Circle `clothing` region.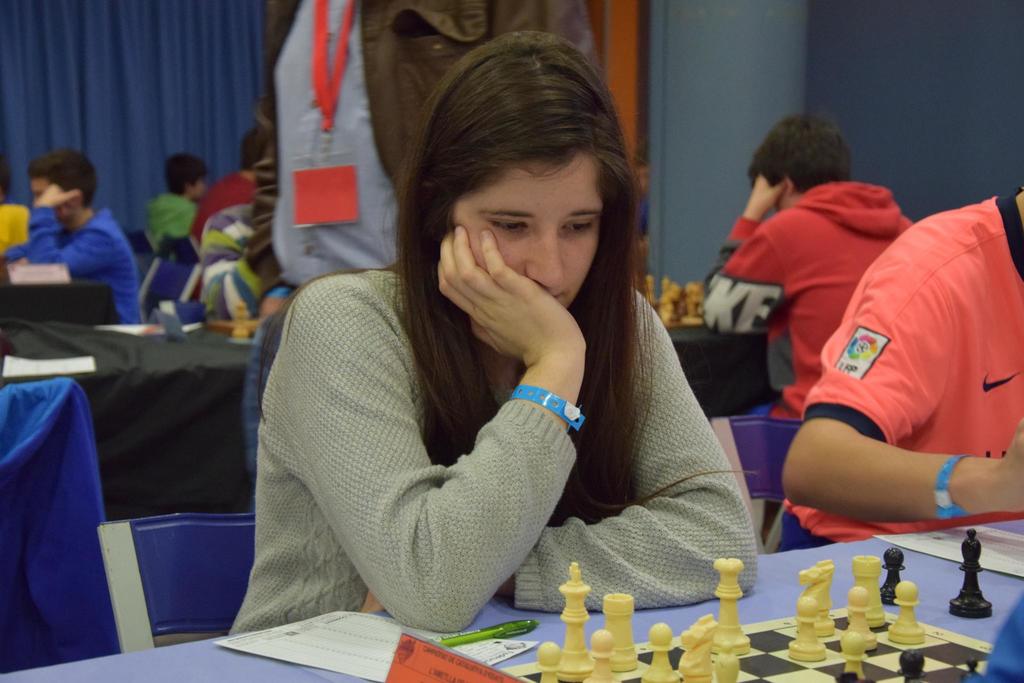
Region: 223,265,751,644.
